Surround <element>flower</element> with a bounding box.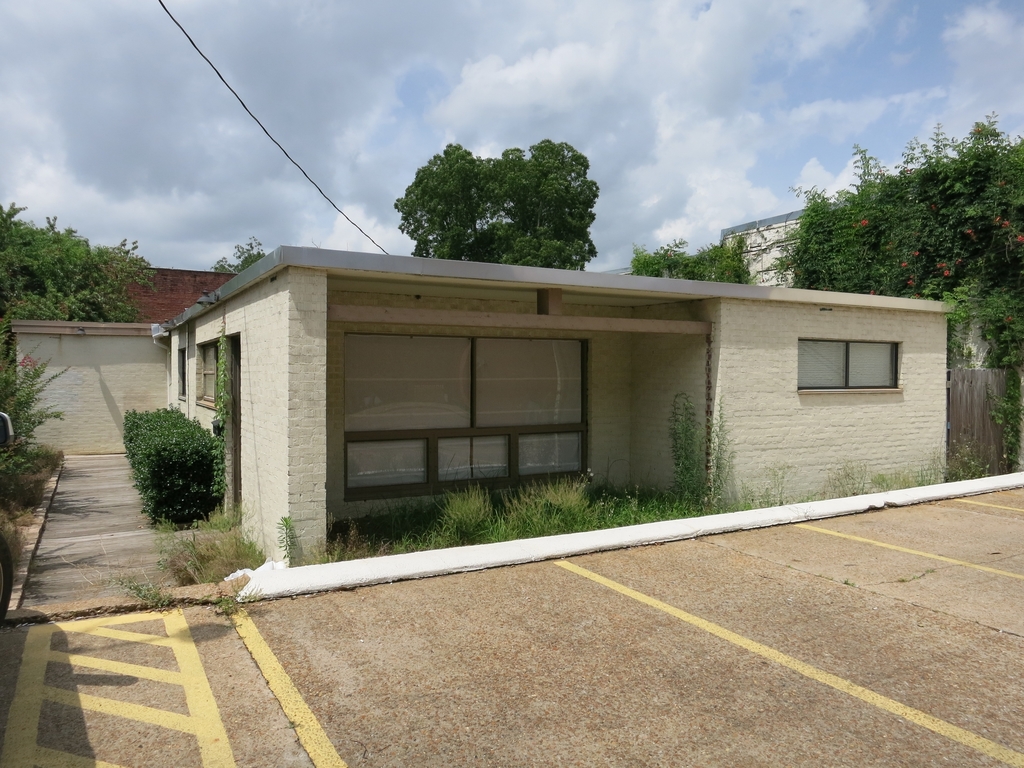
BBox(1018, 234, 1022, 243).
